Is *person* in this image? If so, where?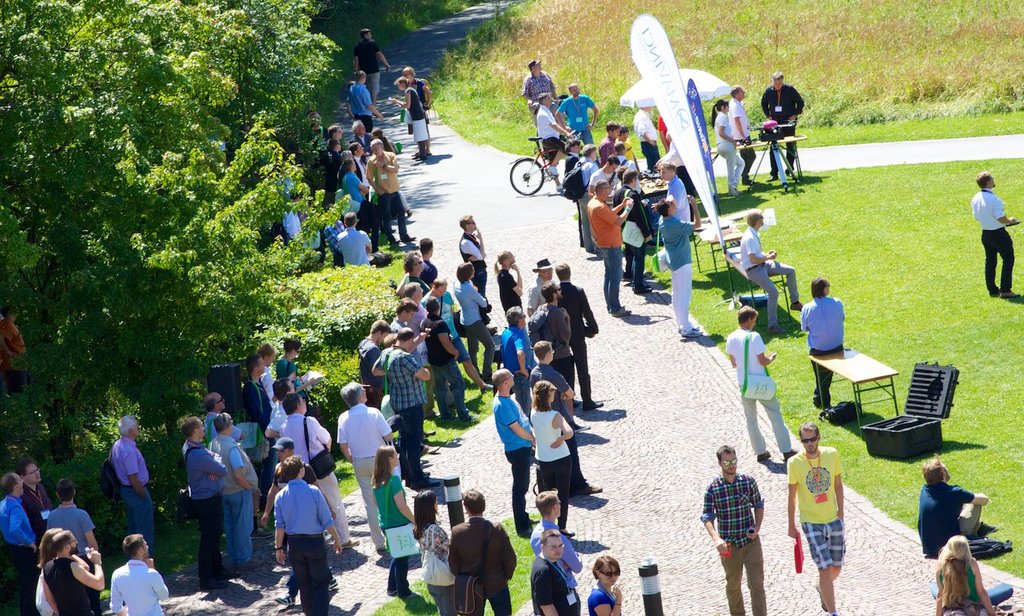
Yes, at Rect(810, 276, 842, 414).
